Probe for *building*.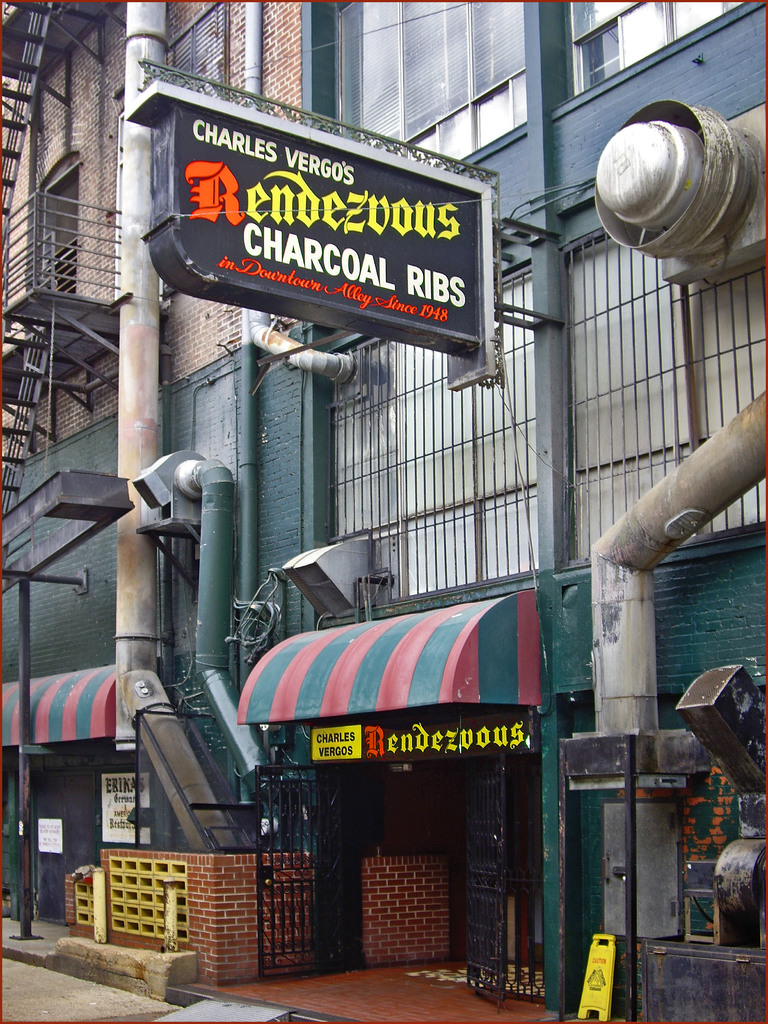
Probe result: Rect(0, 1, 304, 967).
